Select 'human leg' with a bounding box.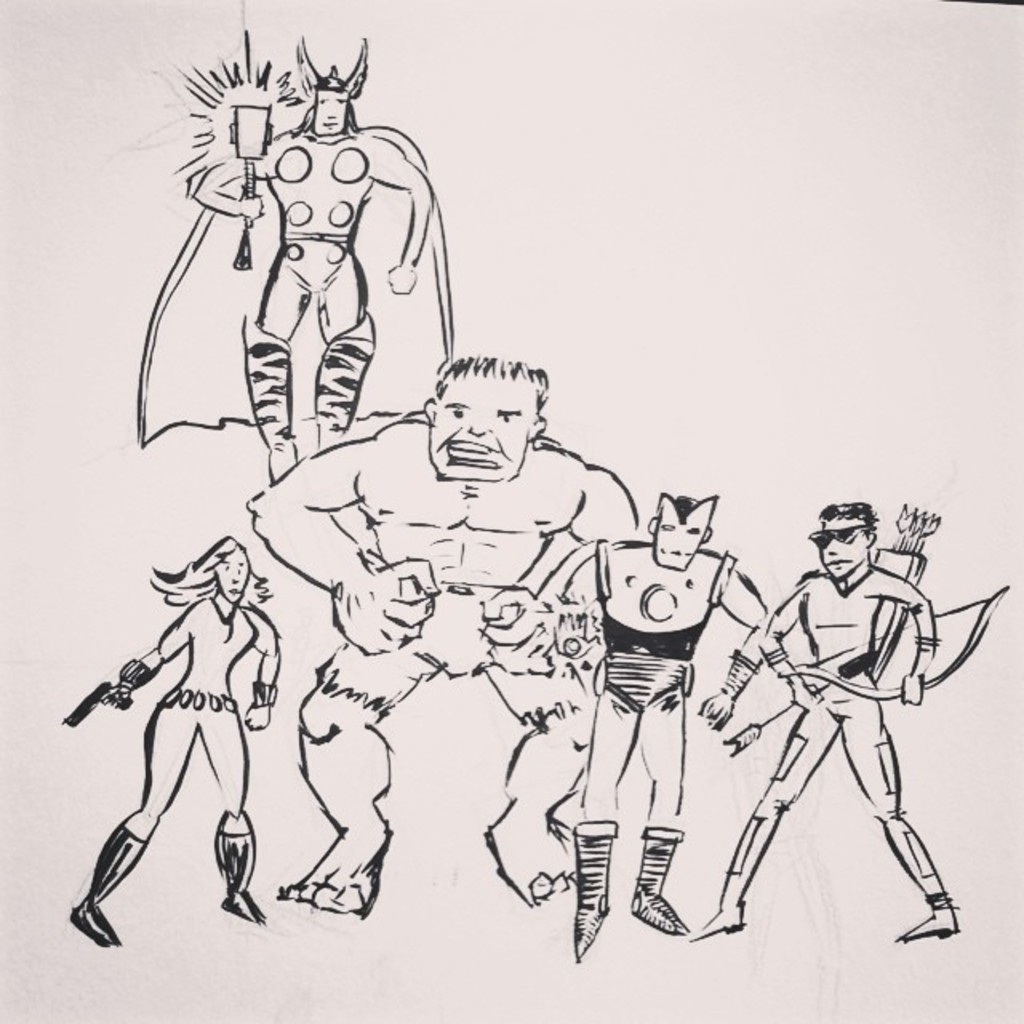
l=634, t=693, r=694, b=936.
